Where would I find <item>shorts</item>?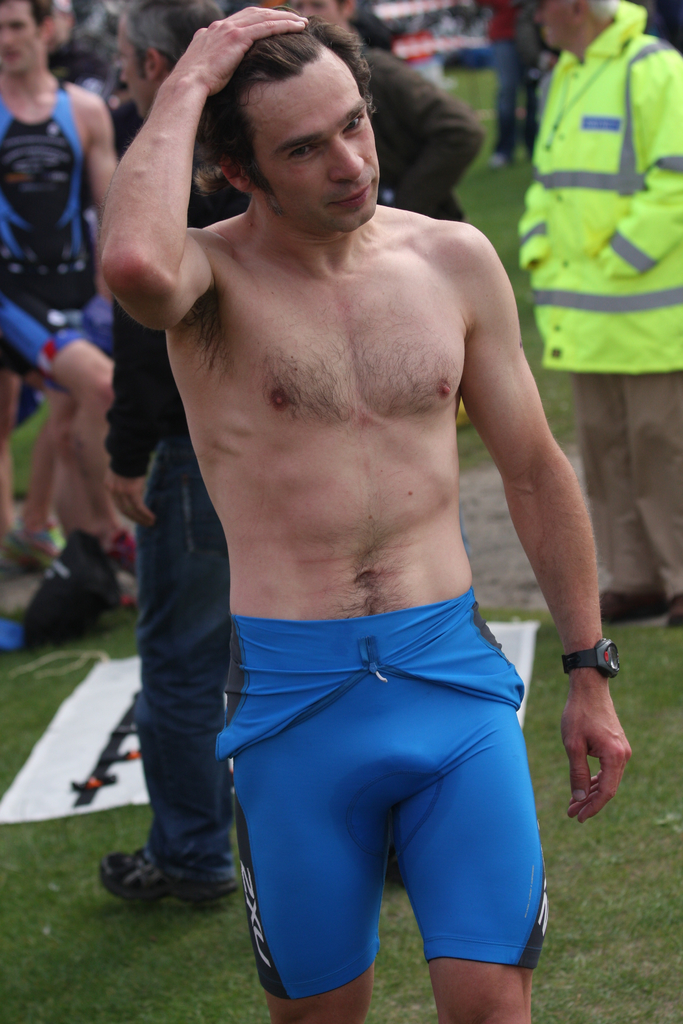
At detection(0, 300, 106, 380).
